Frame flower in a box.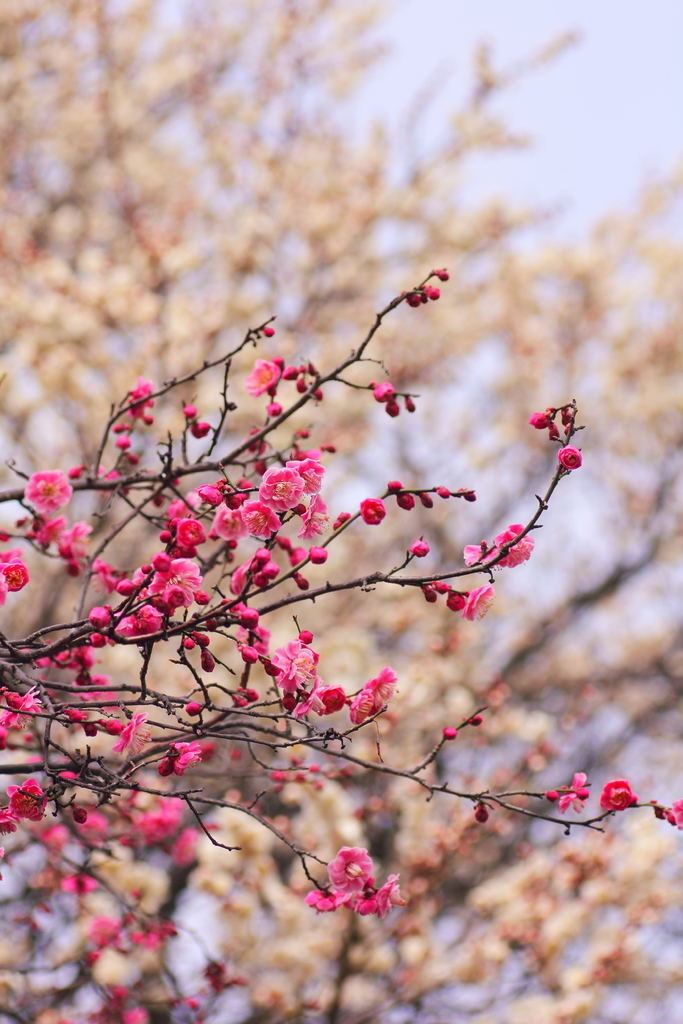
0/811/15/834.
